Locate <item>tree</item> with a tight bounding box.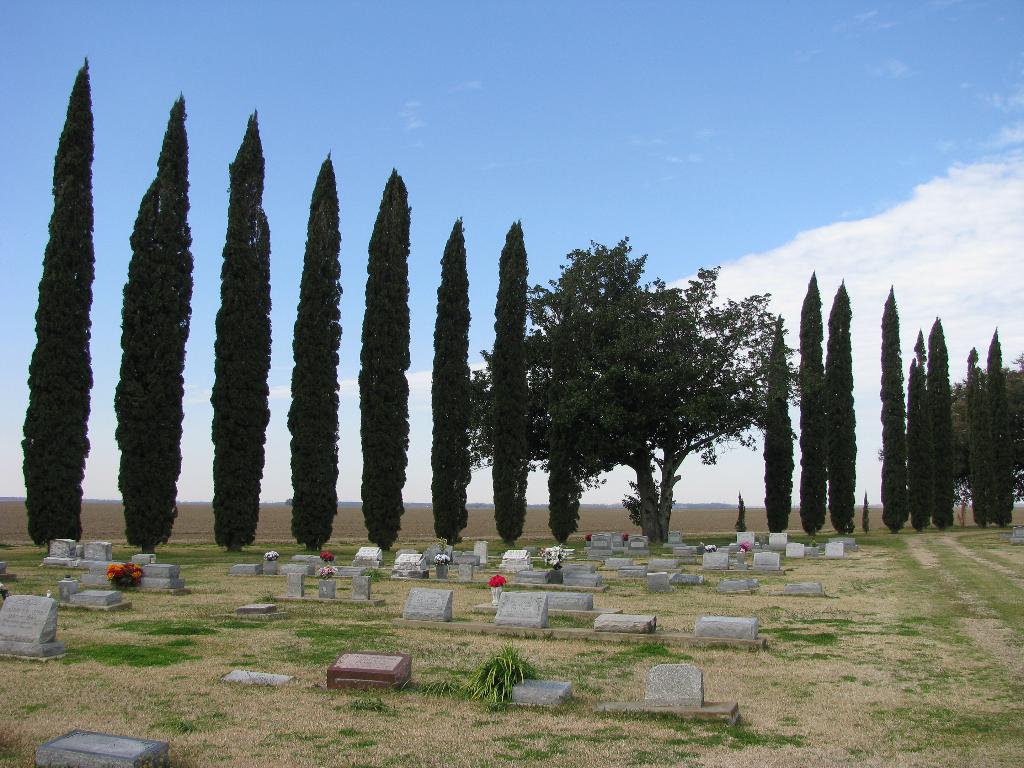
[359,168,416,559].
